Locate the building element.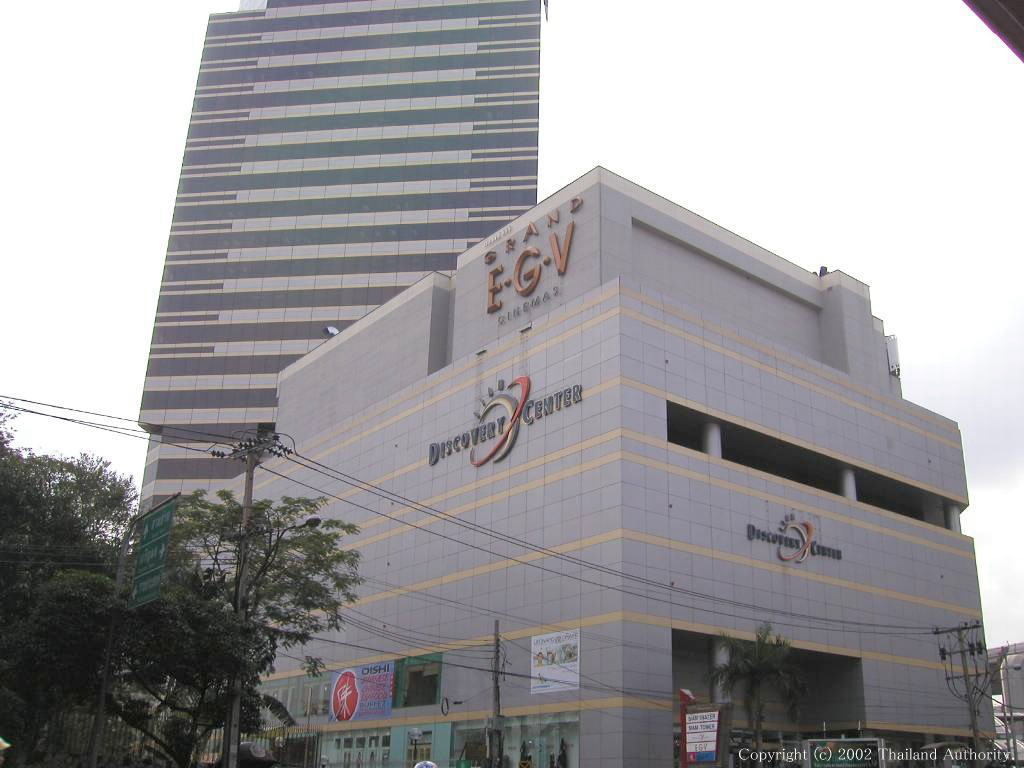
Element bbox: {"left": 132, "top": 0, "right": 550, "bottom": 524}.
